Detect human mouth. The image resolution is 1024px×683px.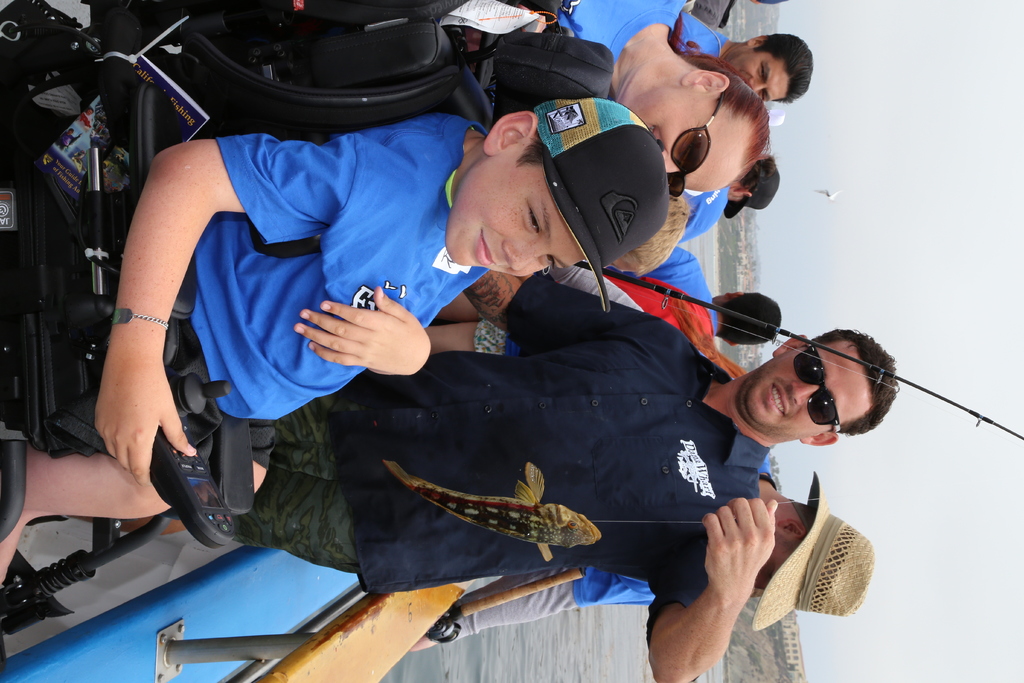
bbox=(646, 122, 661, 144).
